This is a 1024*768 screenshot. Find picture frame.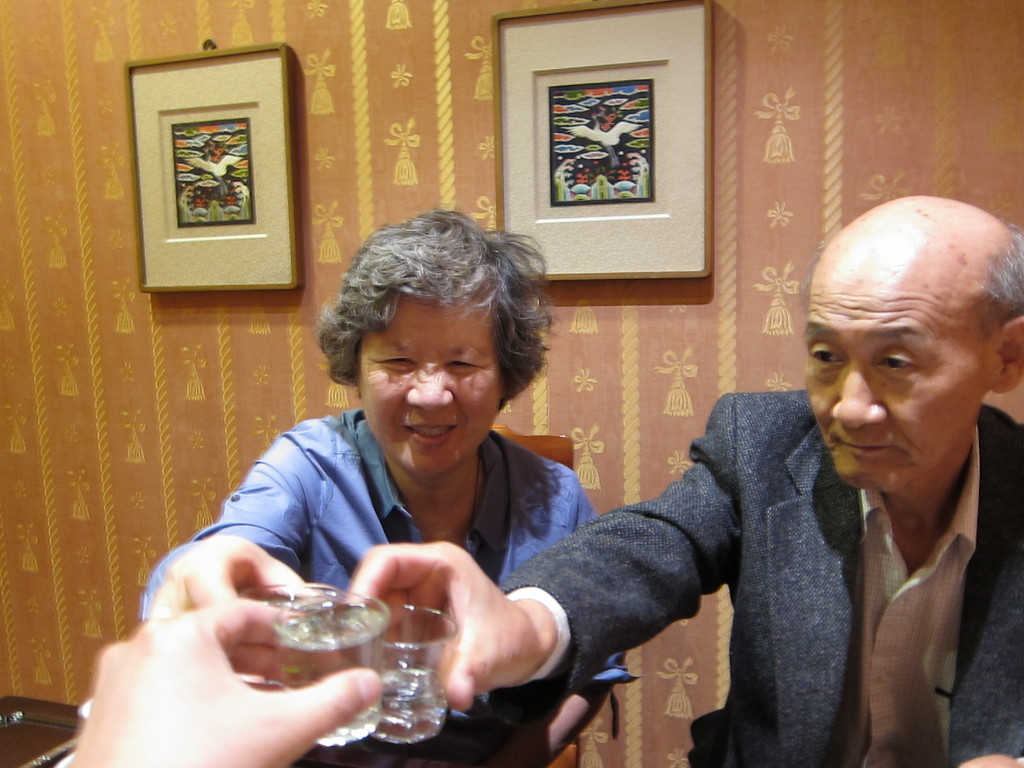
Bounding box: x1=132 y1=38 x2=301 y2=300.
